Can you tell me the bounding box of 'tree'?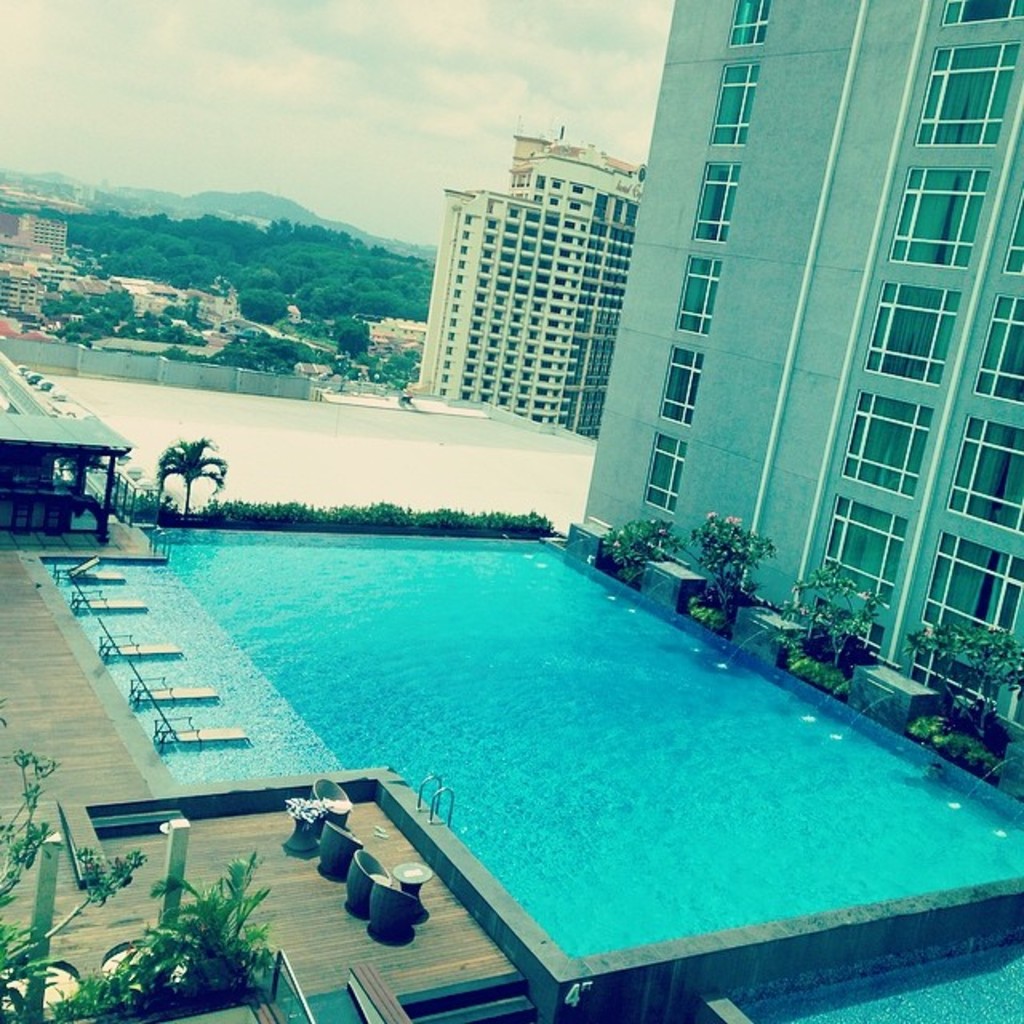
{"x1": 910, "y1": 616, "x2": 1022, "y2": 741}.
